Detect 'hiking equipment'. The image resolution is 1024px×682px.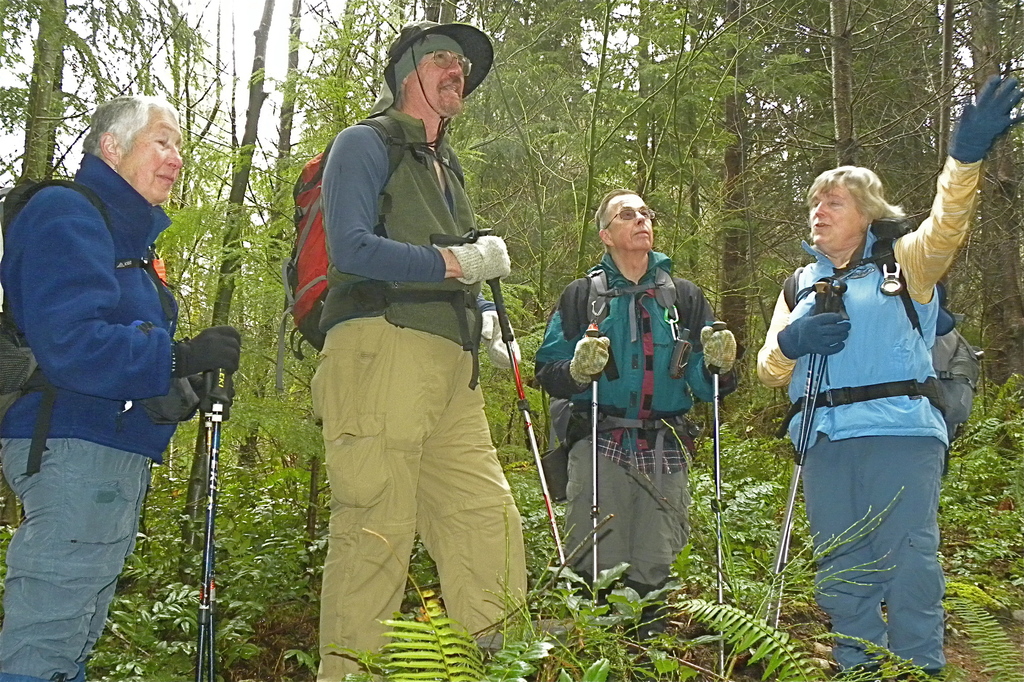
box=[203, 327, 225, 680].
